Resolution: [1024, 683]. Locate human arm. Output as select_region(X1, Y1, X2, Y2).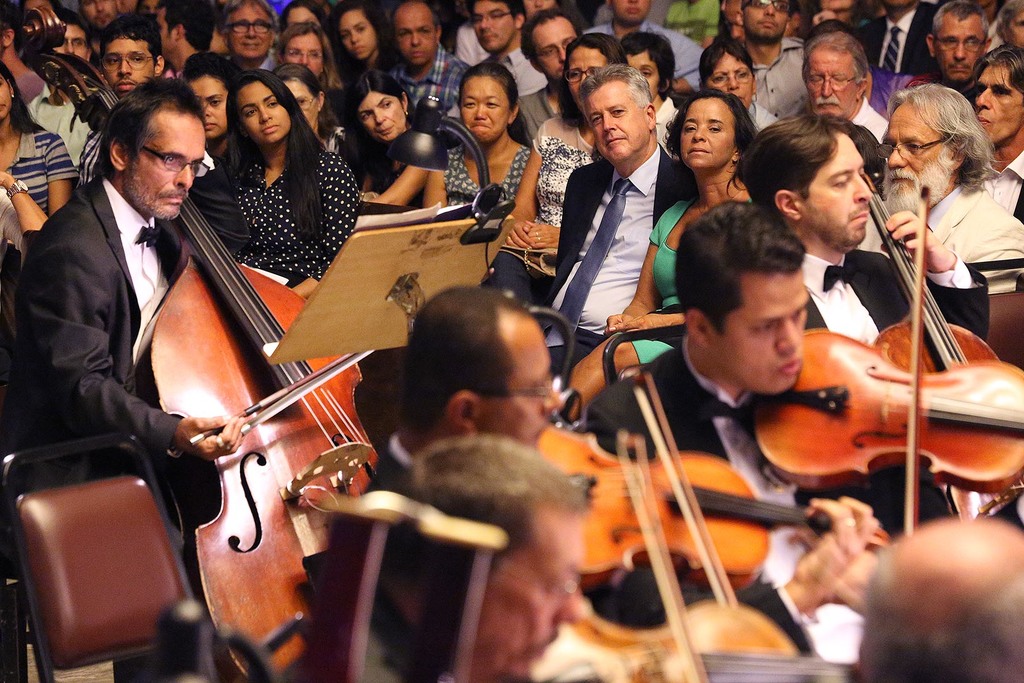
select_region(394, 178, 422, 201).
